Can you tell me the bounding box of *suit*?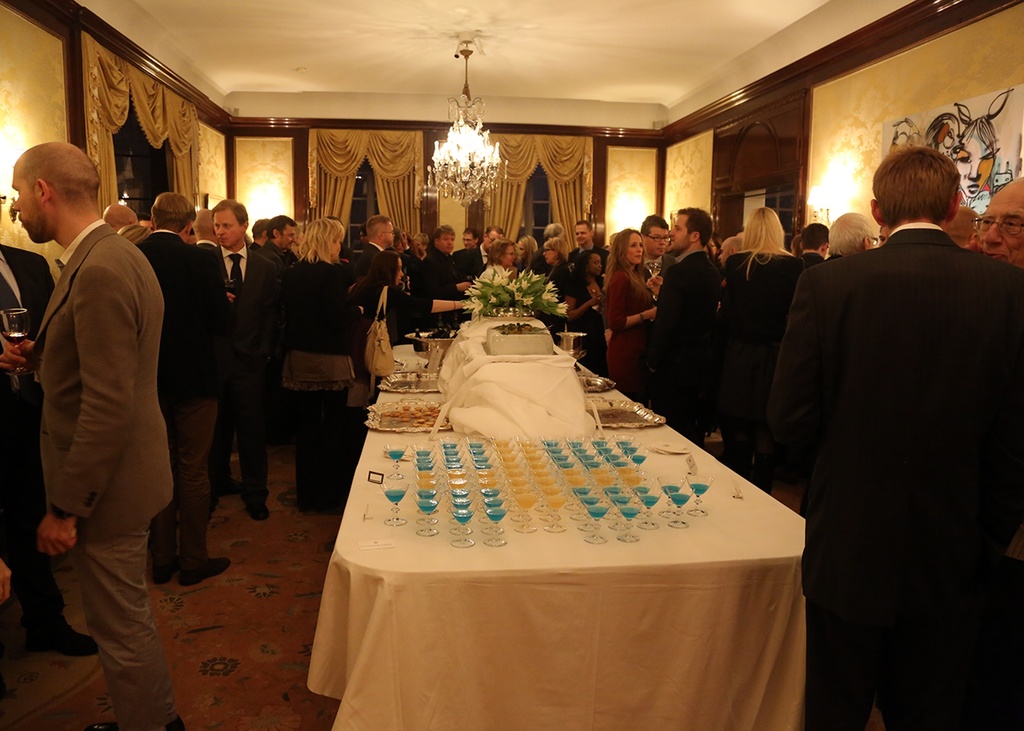
{"left": 209, "top": 243, "right": 281, "bottom": 512}.
